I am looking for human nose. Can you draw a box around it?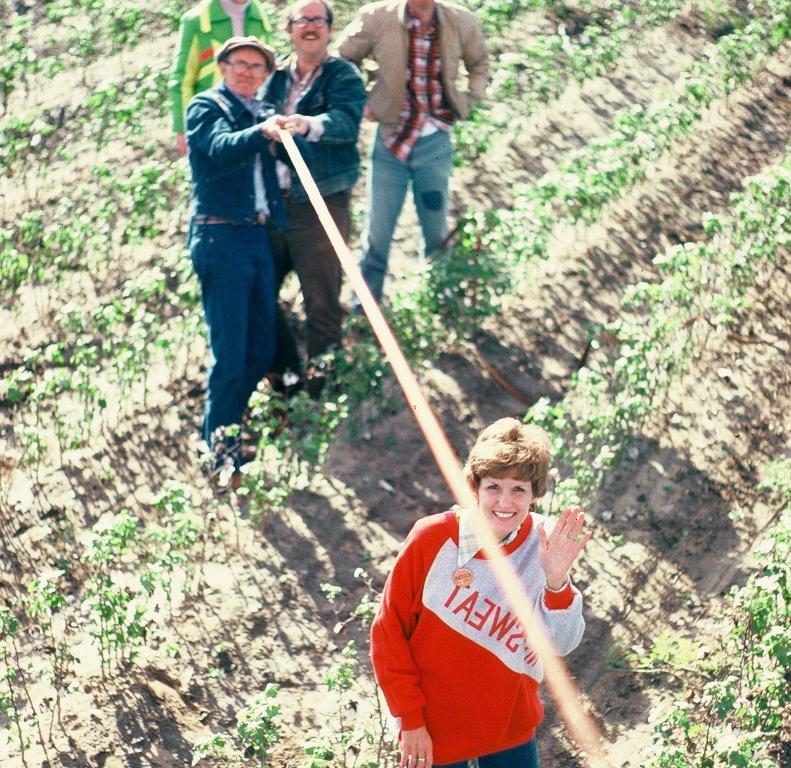
Sure, the bounding box is rect(243, 69, 251, 79).
